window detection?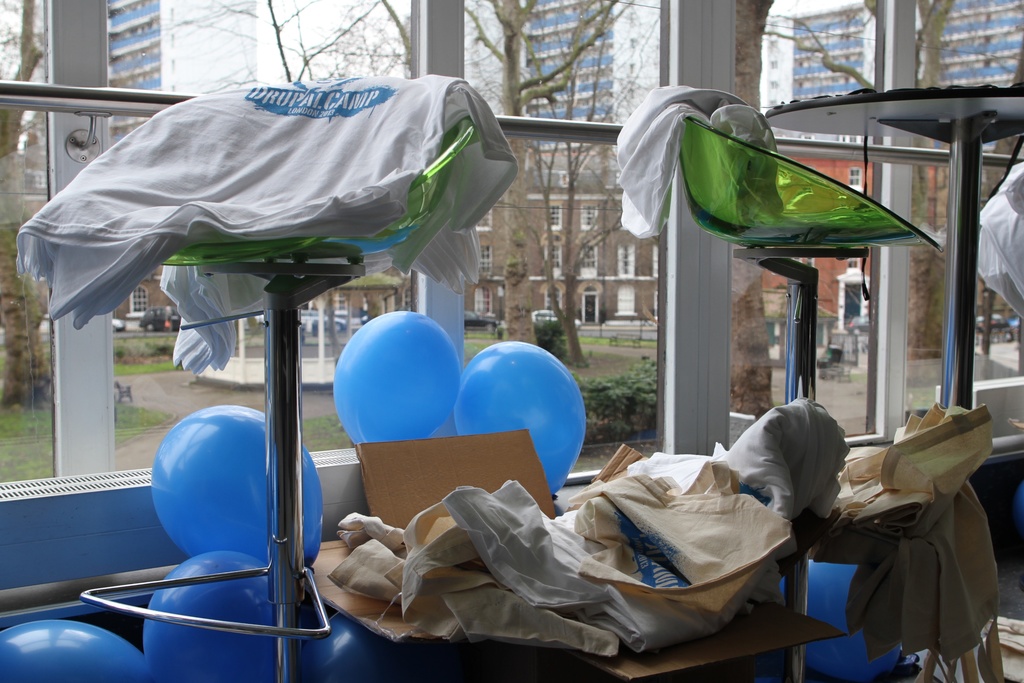
bbox=[540, 242, 564, 264]
